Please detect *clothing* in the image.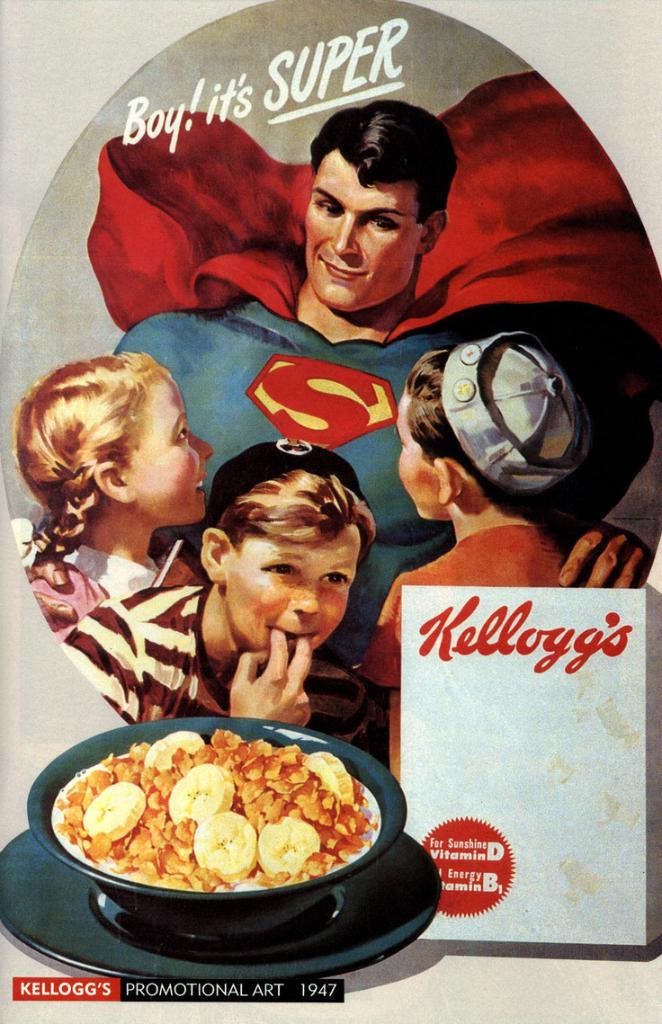
(left=3, top=519, right=191, bottom=619).
